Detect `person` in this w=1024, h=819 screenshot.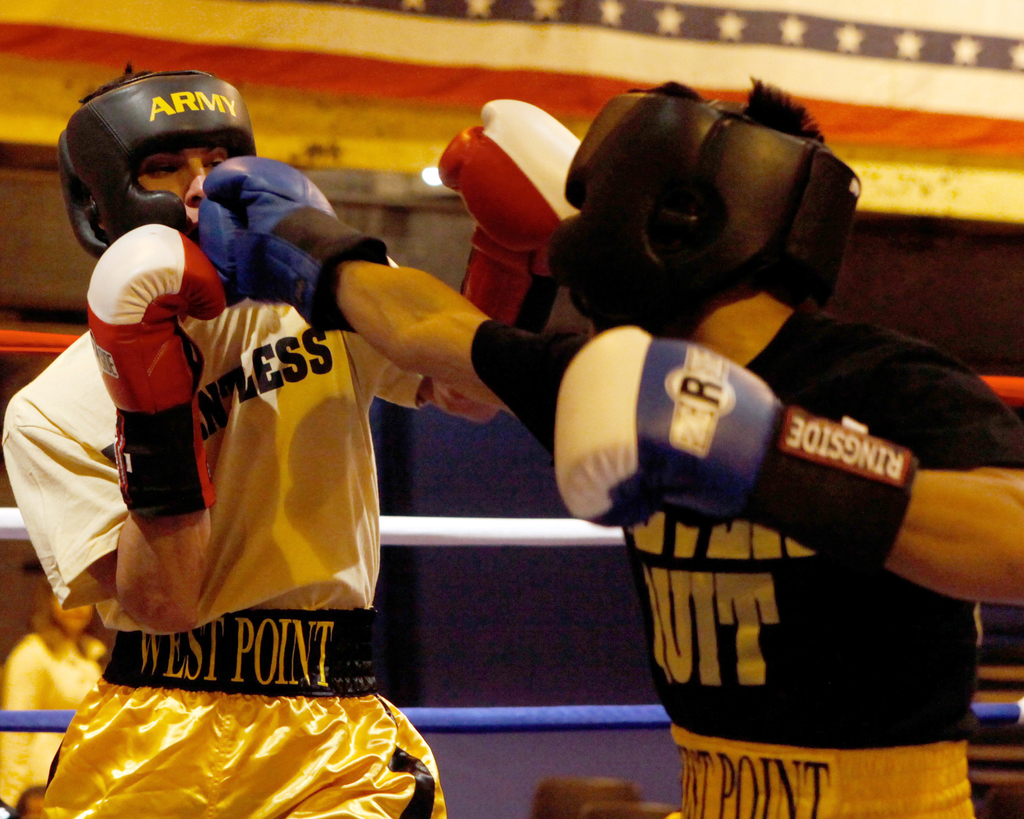
Detection: 45:74:524:807.
